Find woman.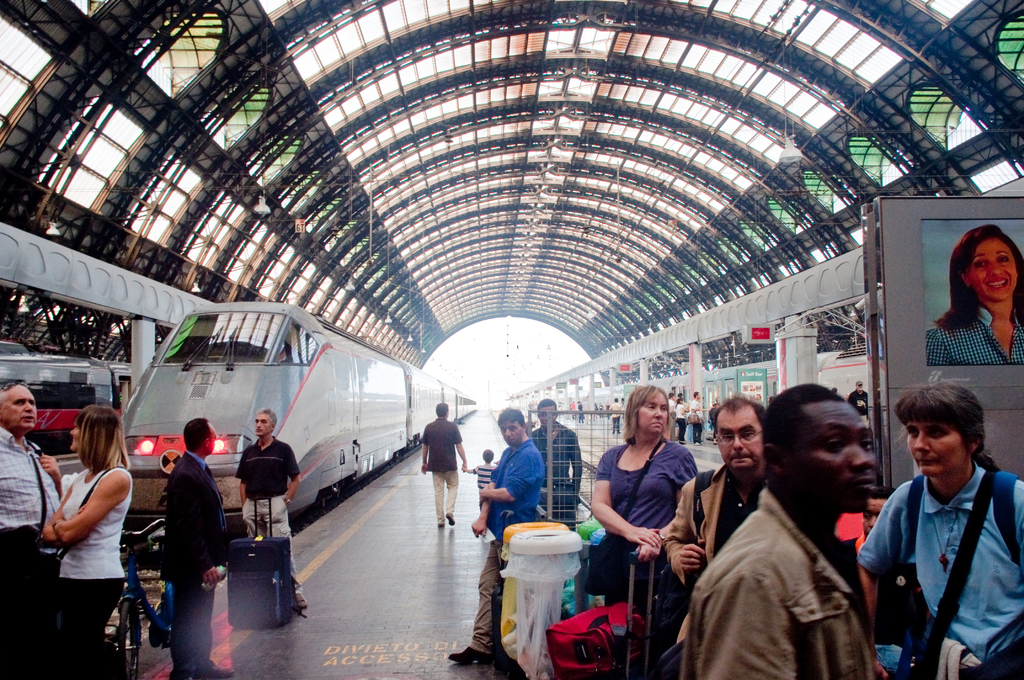
925,222,1023,366.
